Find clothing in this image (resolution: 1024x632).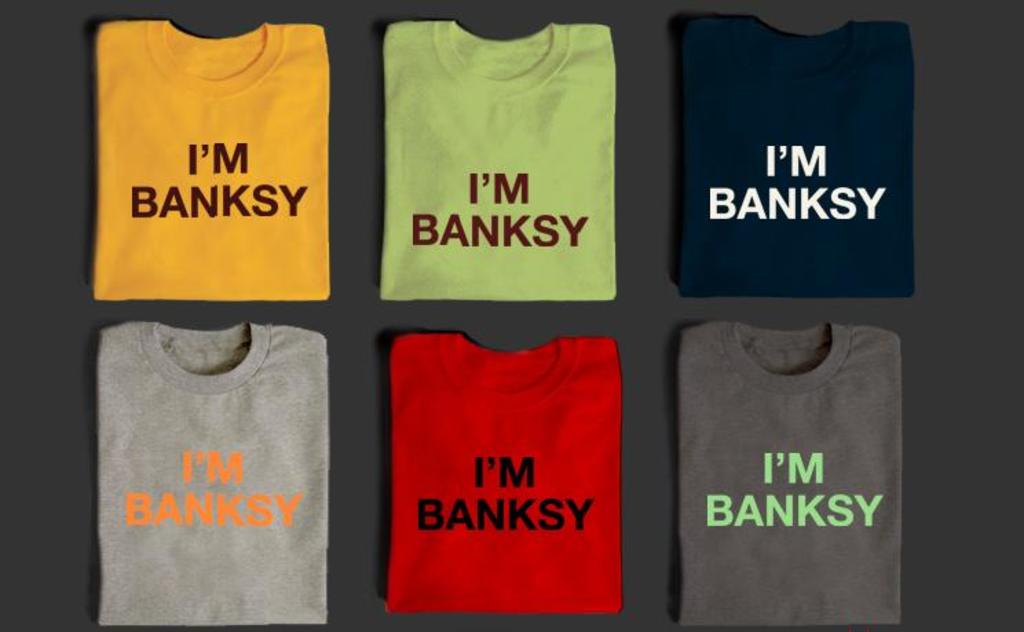
l=673, t=318, r=907, b=631.
